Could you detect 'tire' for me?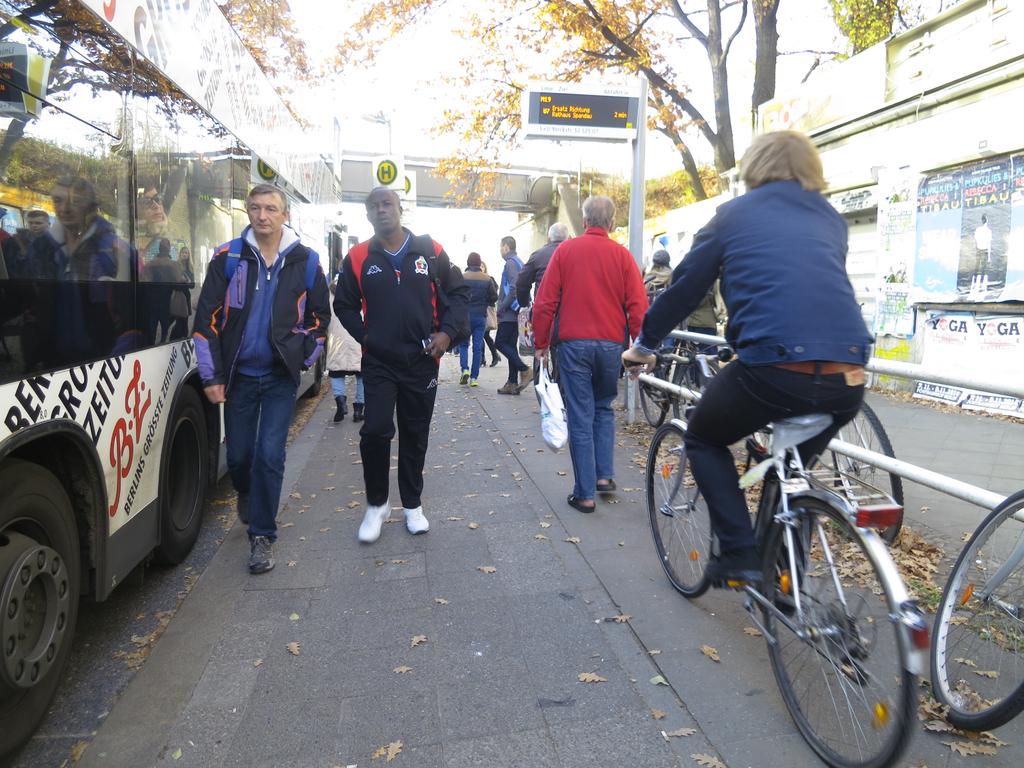
Detection result: 672:355:721:431.
